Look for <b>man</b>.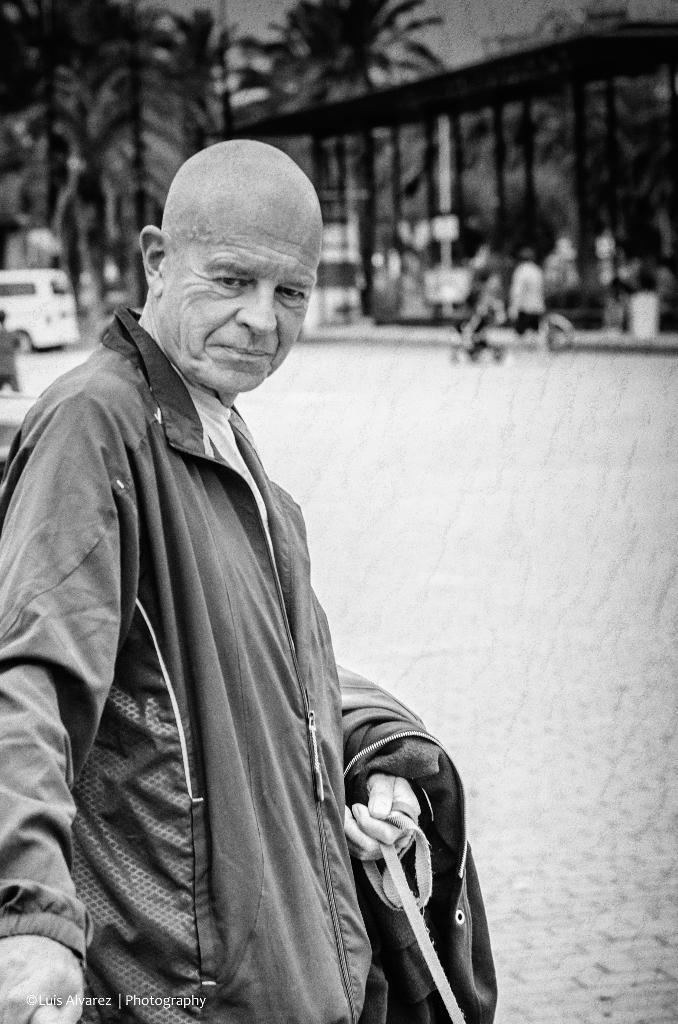
Found: (510, 248, 547, 360).
